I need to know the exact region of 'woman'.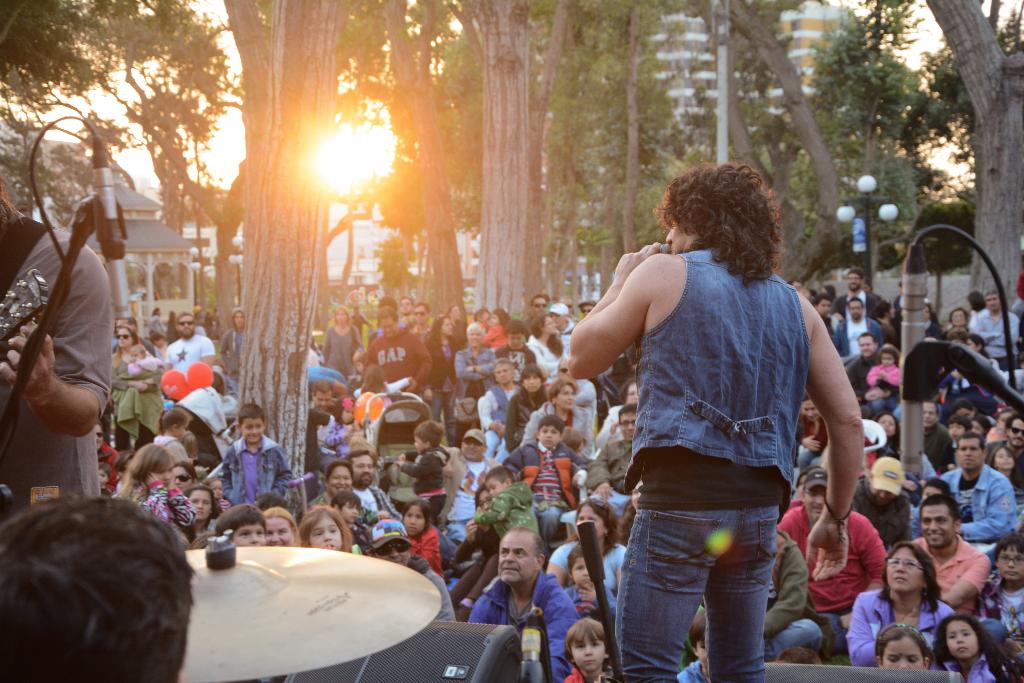
Region: [966, 331, 989, 359].
